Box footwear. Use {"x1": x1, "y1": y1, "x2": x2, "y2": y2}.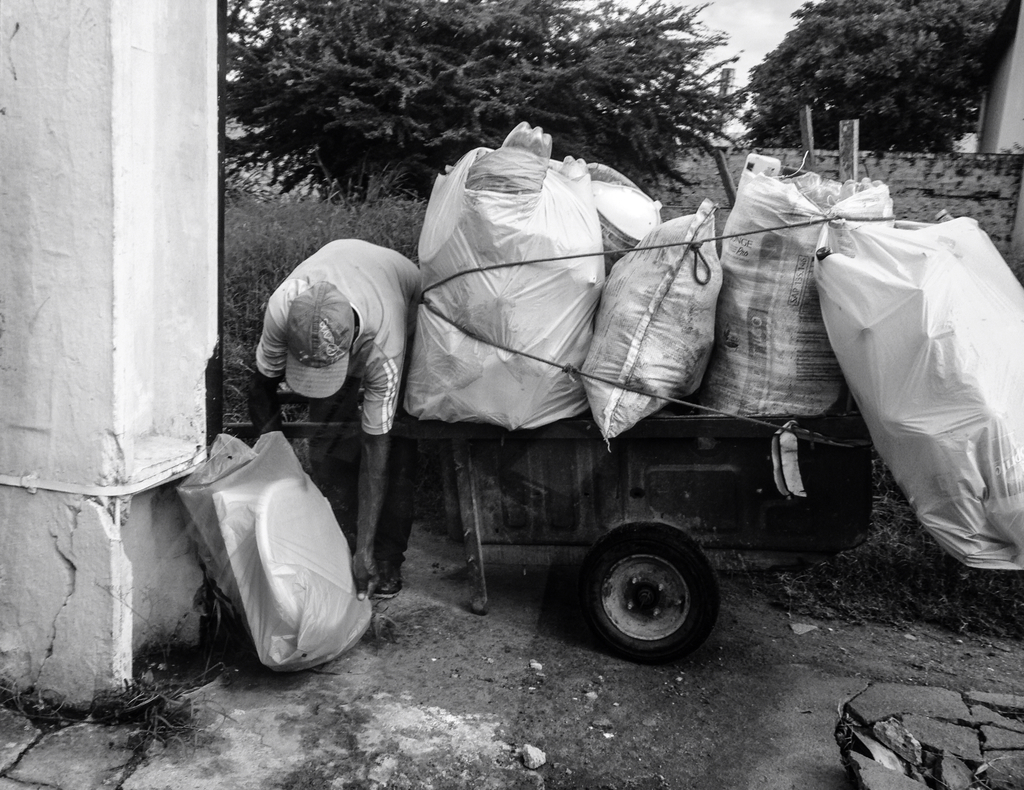
{"x1": 365, "y1": 563, "x2": 405, "y2": 602}.
